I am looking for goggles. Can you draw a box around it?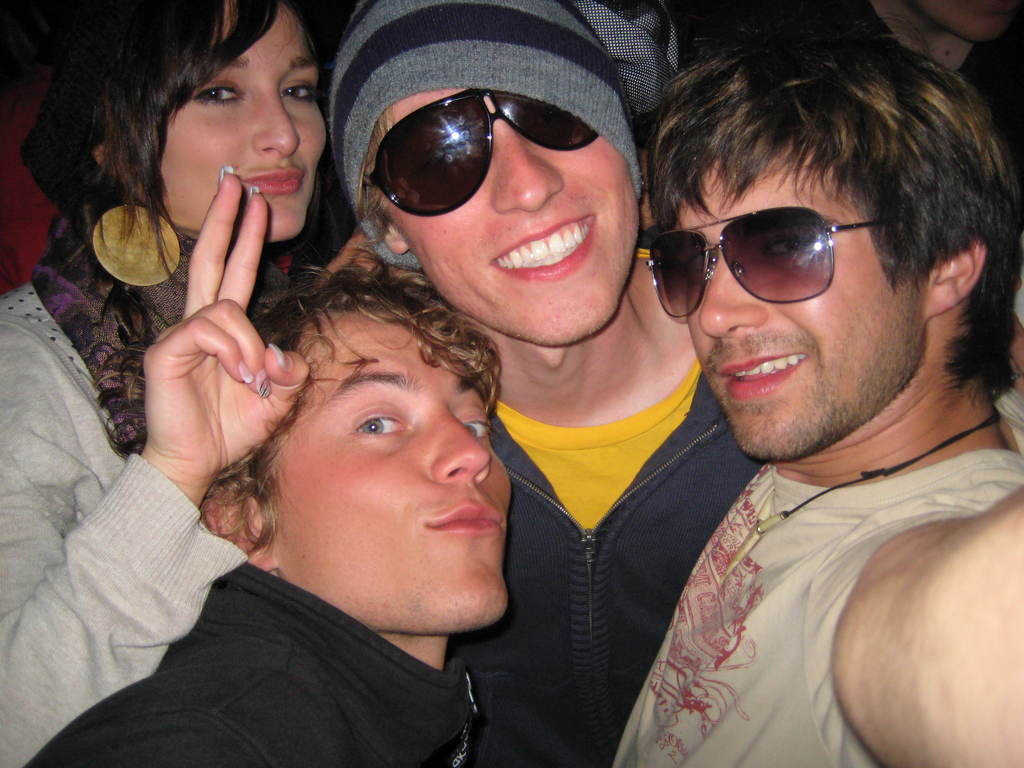
Sure, the bounding box is {"left": 644, "top": 196, "right": 905, "bottom": 330}.
